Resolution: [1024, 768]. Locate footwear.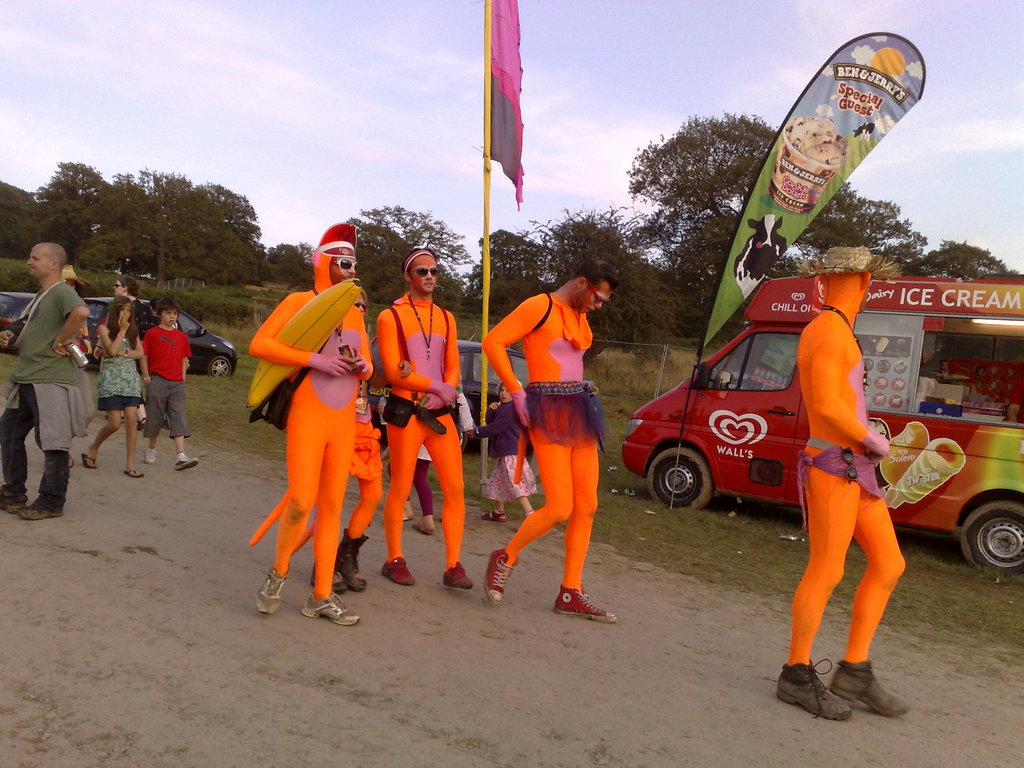
left=440, top=559, right=470, bottom=590.
